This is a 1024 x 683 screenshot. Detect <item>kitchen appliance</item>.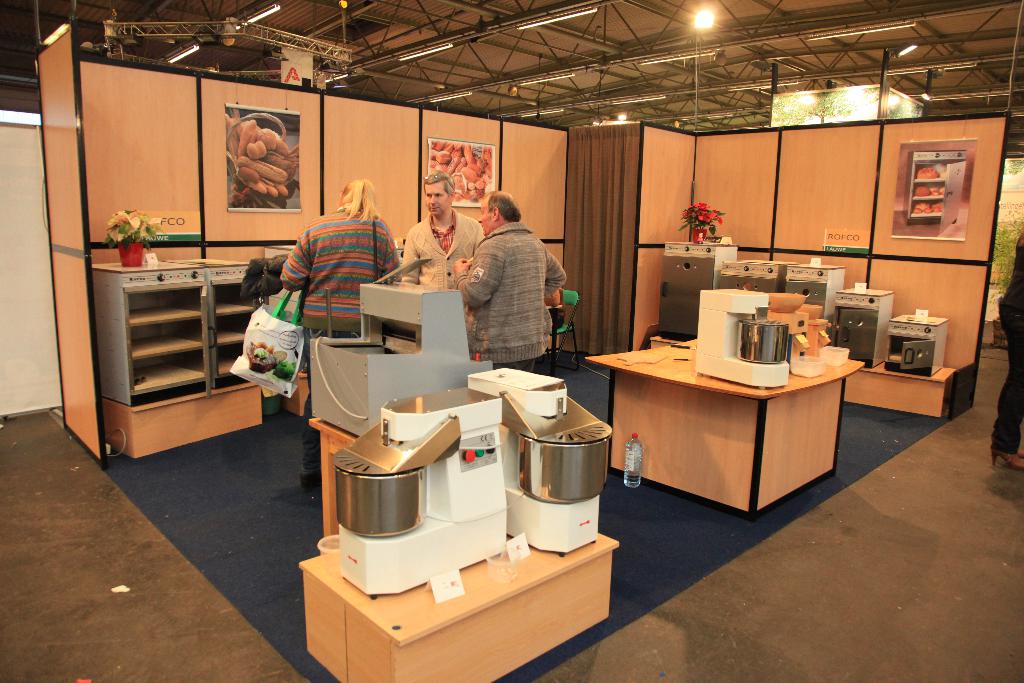
[86, 264, 212, 403].
